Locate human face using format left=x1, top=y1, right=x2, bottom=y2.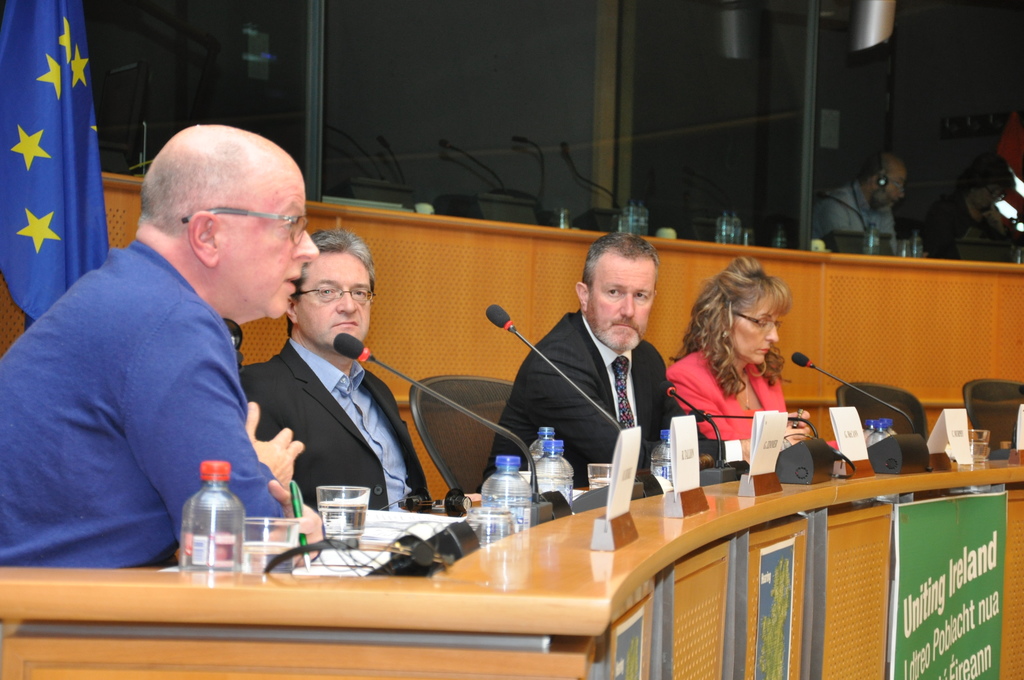
left=725, top=296, right=780, bottom=366.
